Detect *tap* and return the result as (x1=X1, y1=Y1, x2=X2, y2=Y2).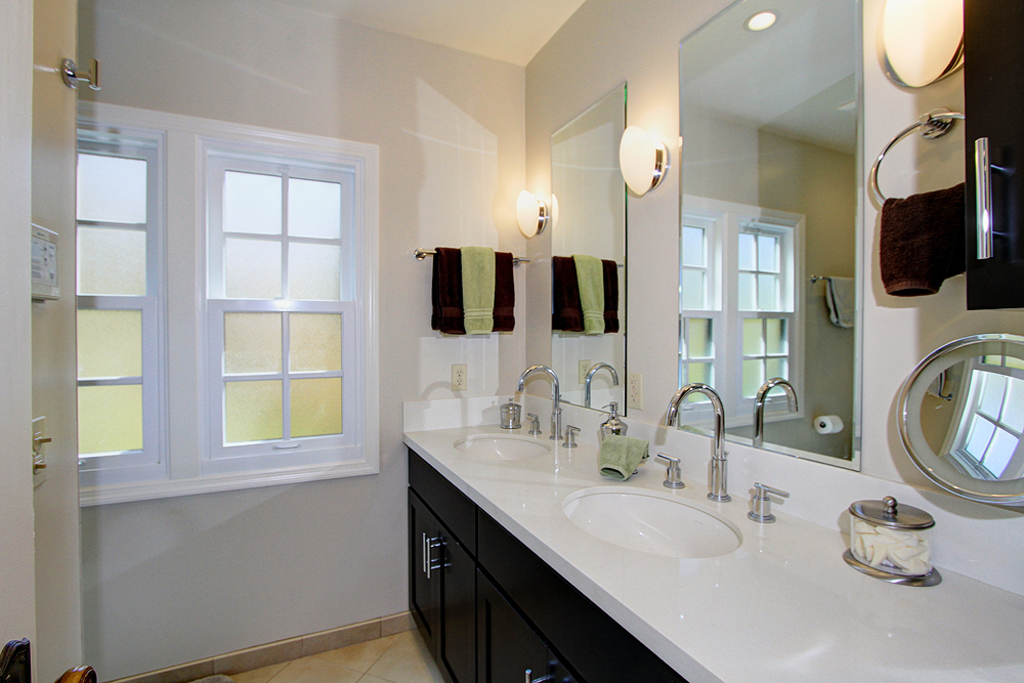
(x1=511, y1=365, x2=562, y2=446).
